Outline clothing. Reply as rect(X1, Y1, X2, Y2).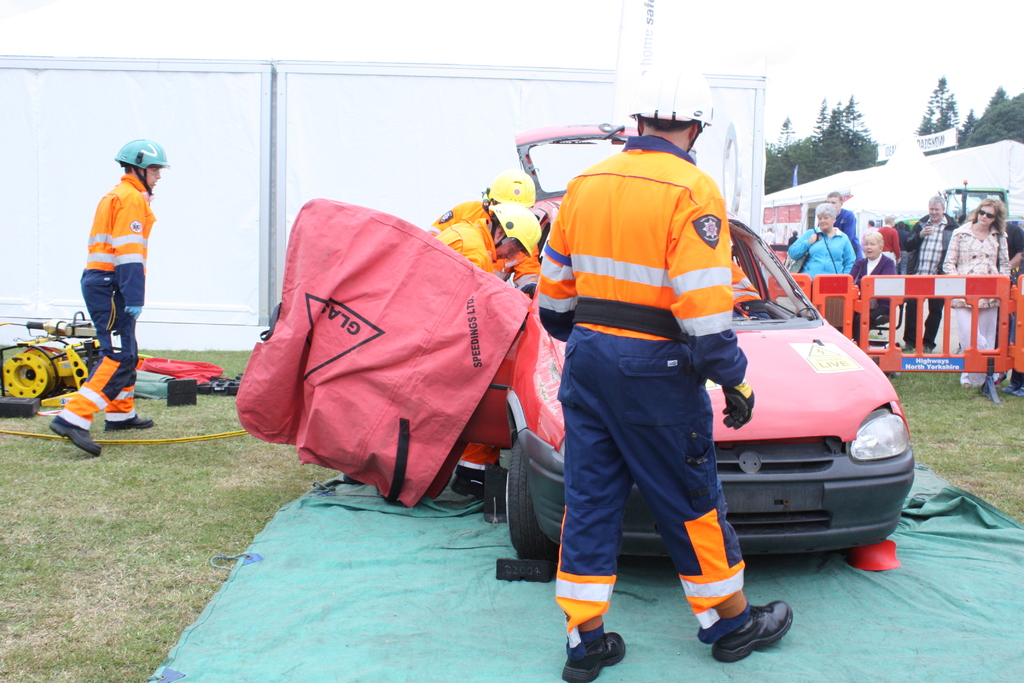
rect(420, 200, 545, 292).
